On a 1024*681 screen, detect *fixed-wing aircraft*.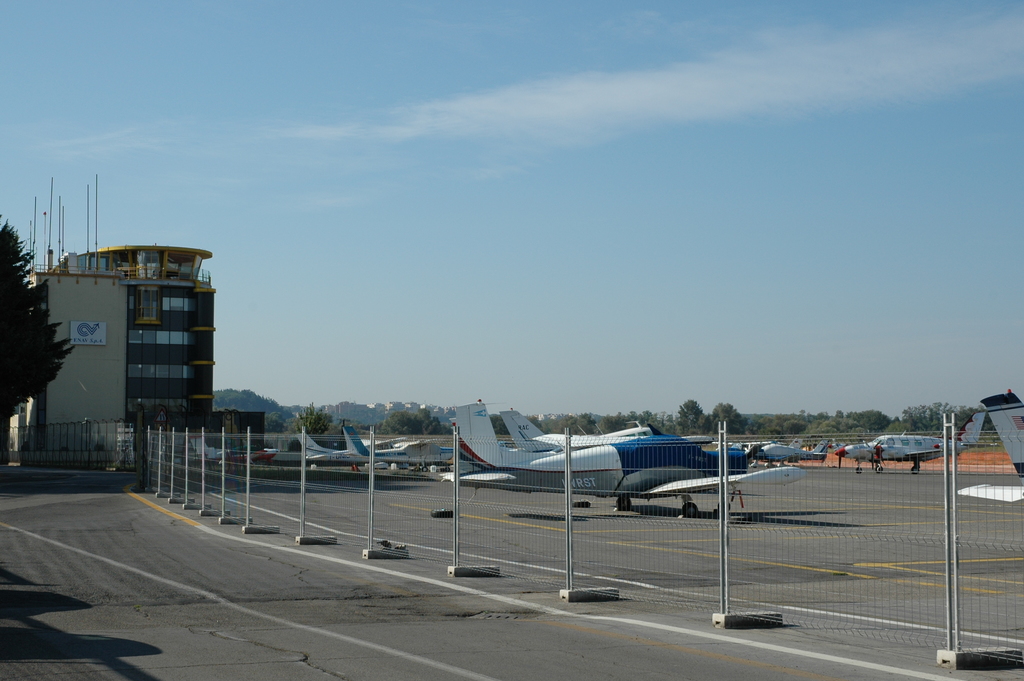
[956, 398, 1023, 502].
